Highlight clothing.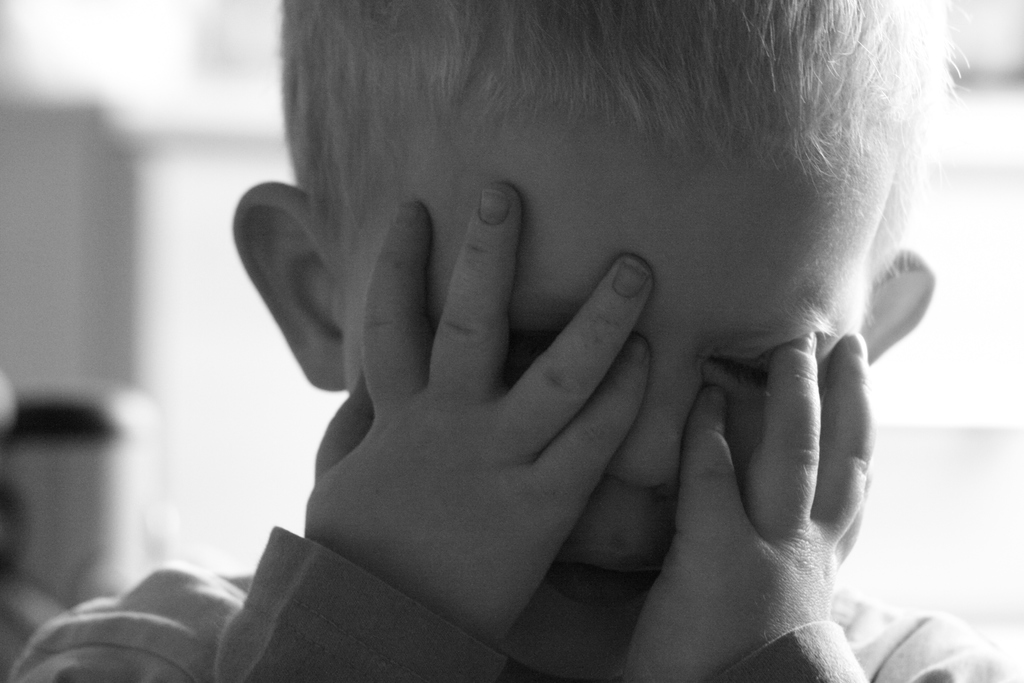
Highlighted region: pyautogui.locateOnScreen(4, 520, 1020, 682).
